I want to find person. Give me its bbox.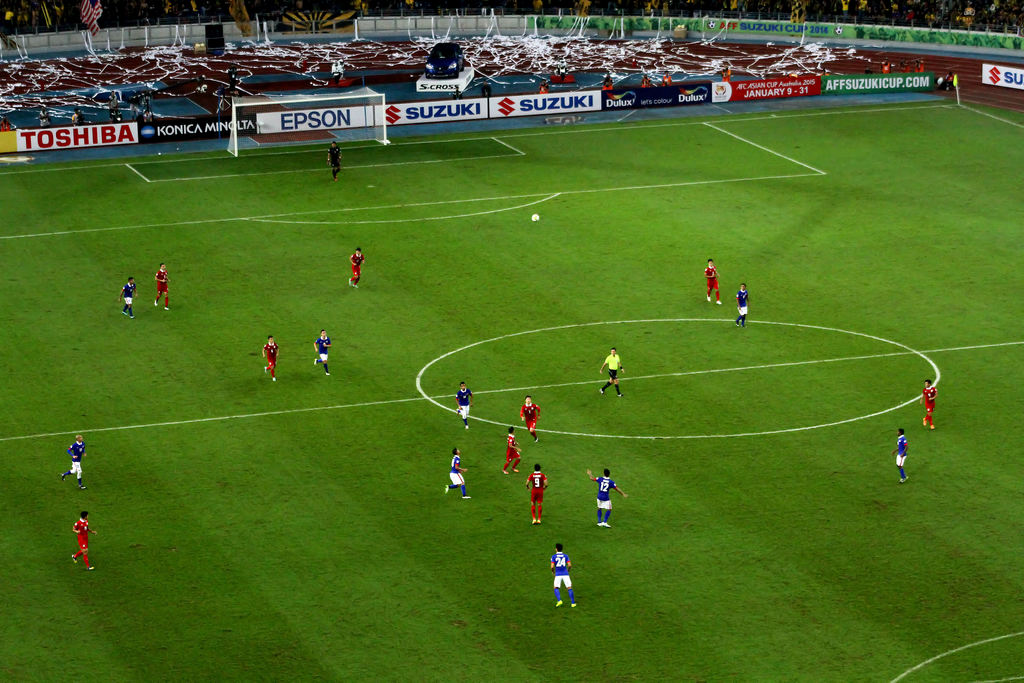
bbox(261, 336, 280, 382).
